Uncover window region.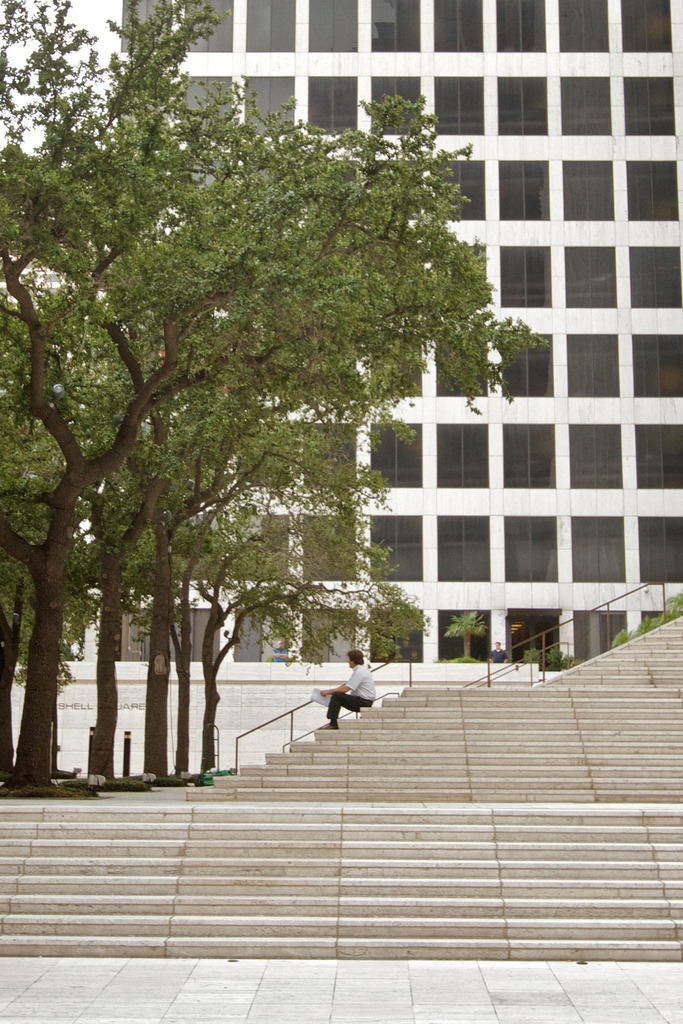
Uncovered: [left=630, top=157, right=682, bottom=234].
